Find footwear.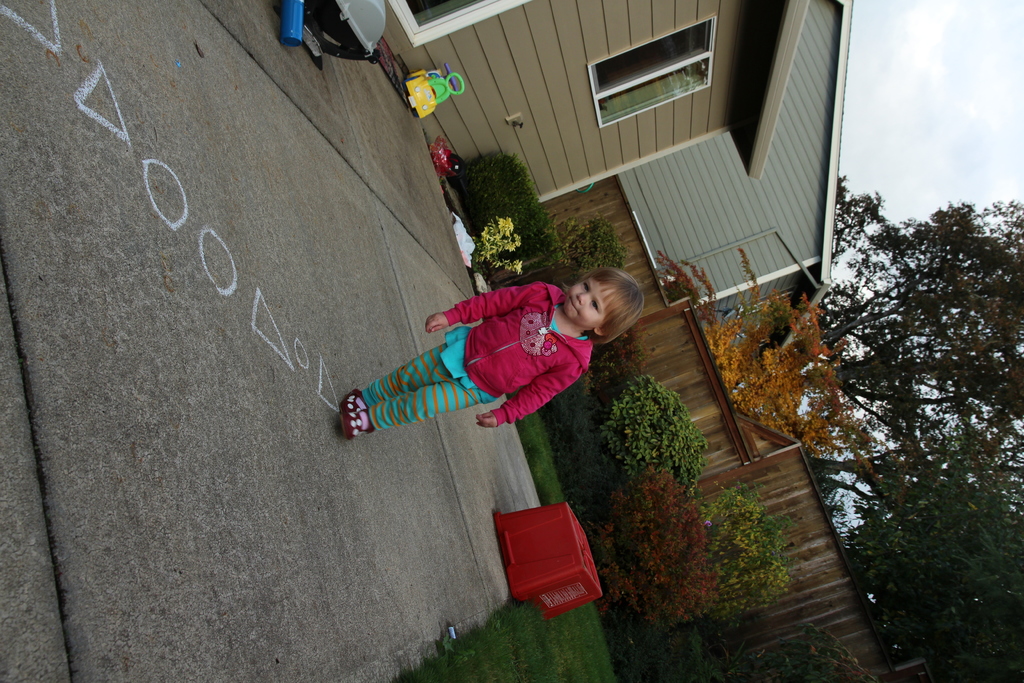
[340,388,366,415].
